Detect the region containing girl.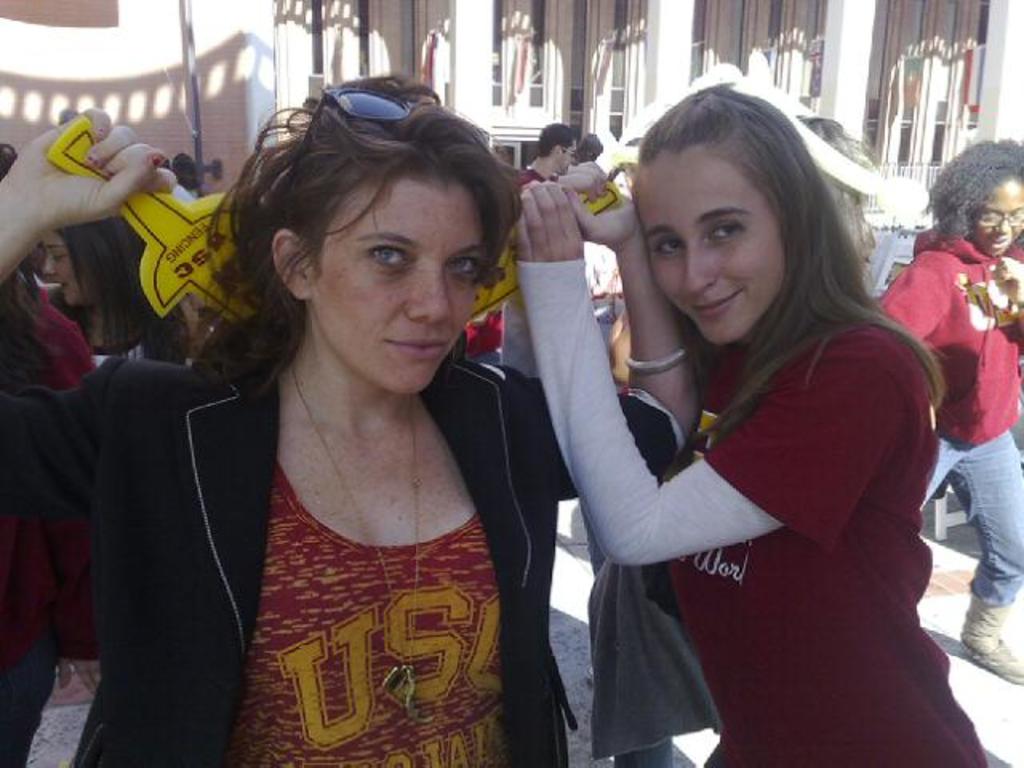
select_region(504, 77, 992, 766).
